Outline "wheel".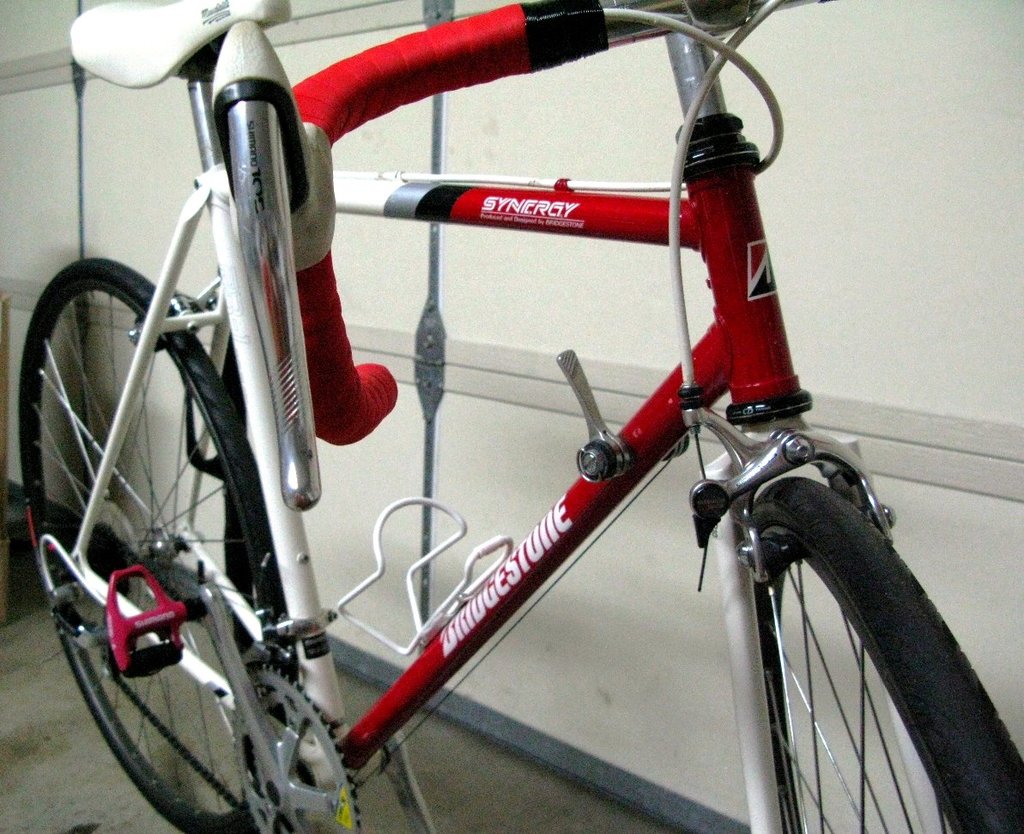
Outline: [left=15, top=246, right=300, bottom=833].
